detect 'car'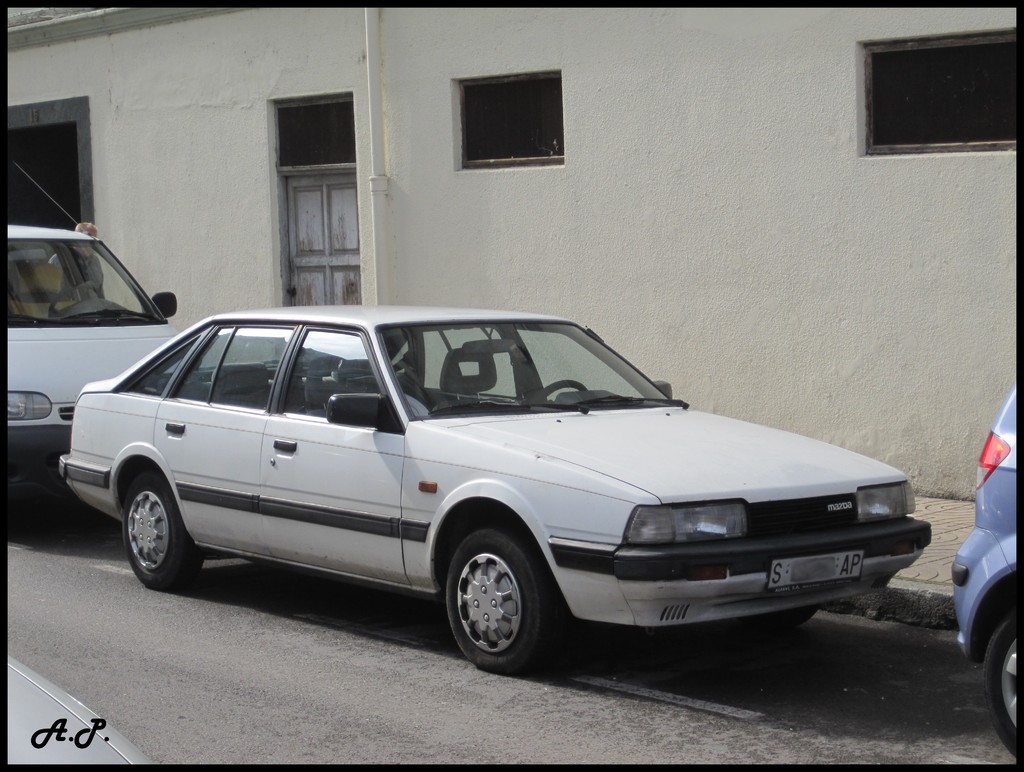
pyautogui.locateOnScreen(47, 298, 939, 672)
